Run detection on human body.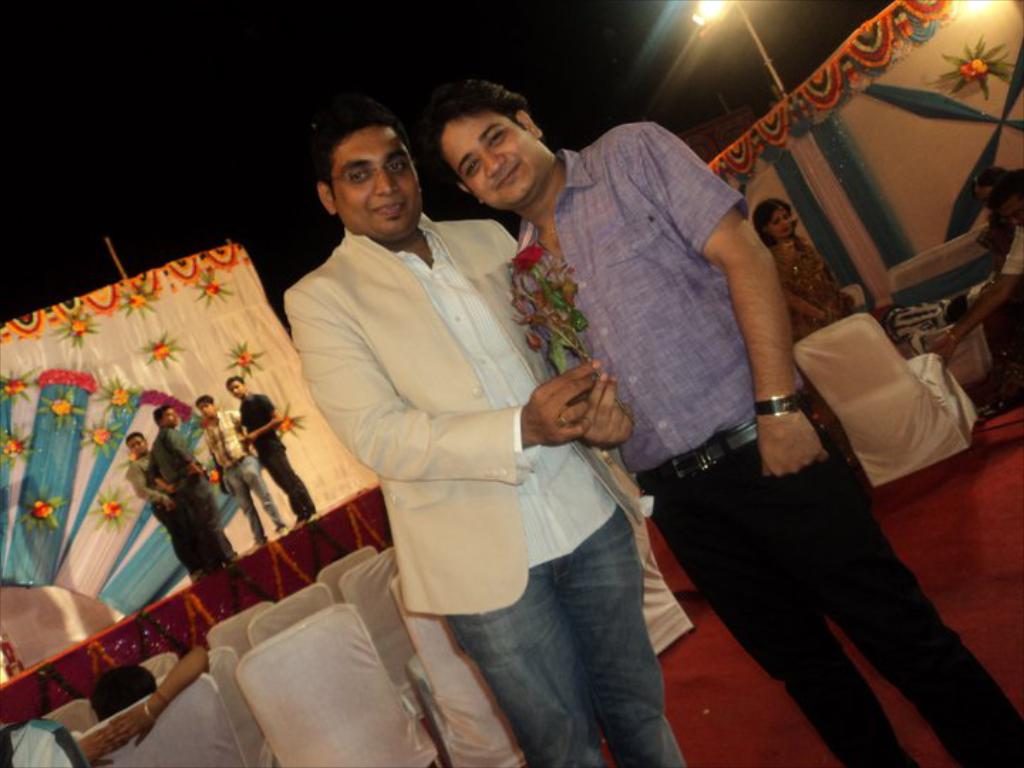
Result: left=428, top=82, right=1023, bottom=767.
